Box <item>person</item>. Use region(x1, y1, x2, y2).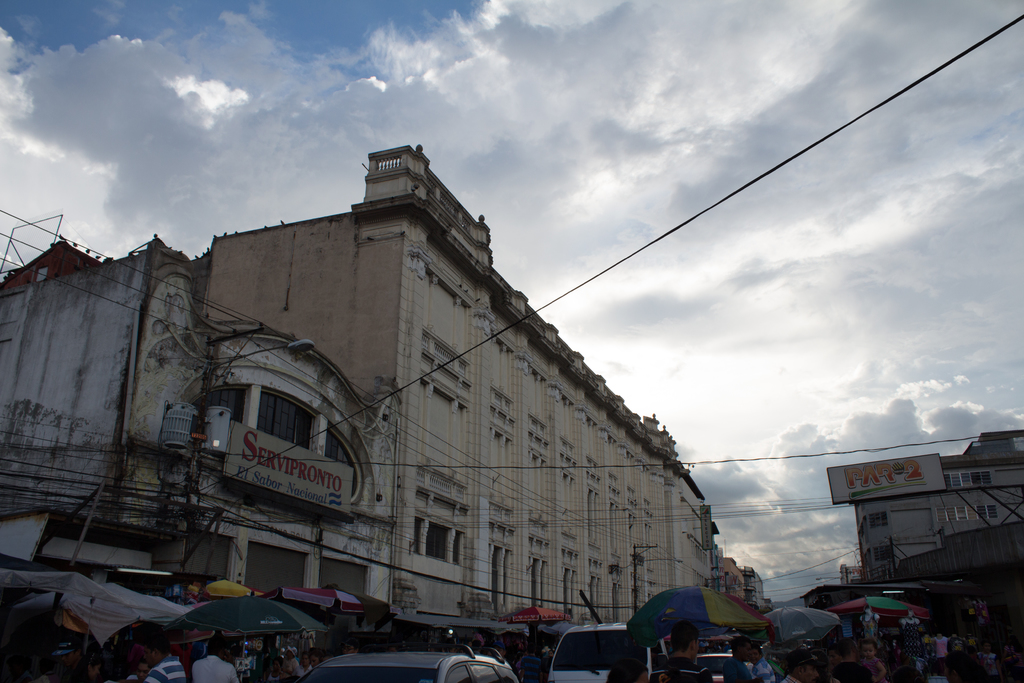
region(104, 623, 187, 682).
